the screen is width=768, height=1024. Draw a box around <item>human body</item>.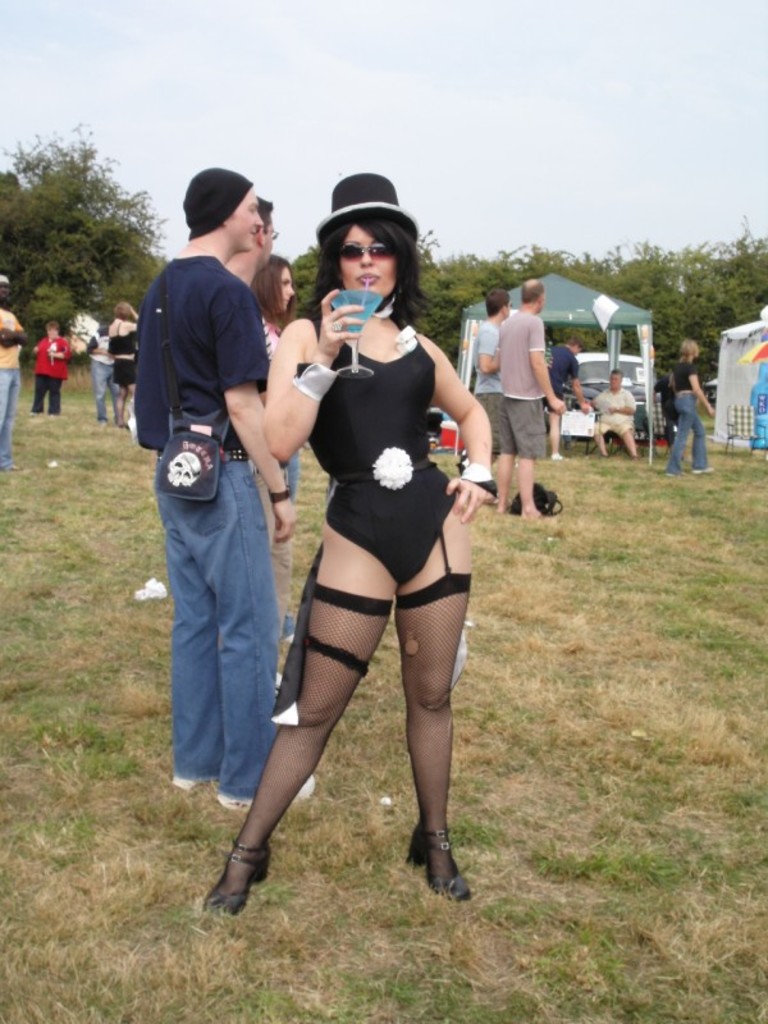
rect(24, 332, 72, 411).
